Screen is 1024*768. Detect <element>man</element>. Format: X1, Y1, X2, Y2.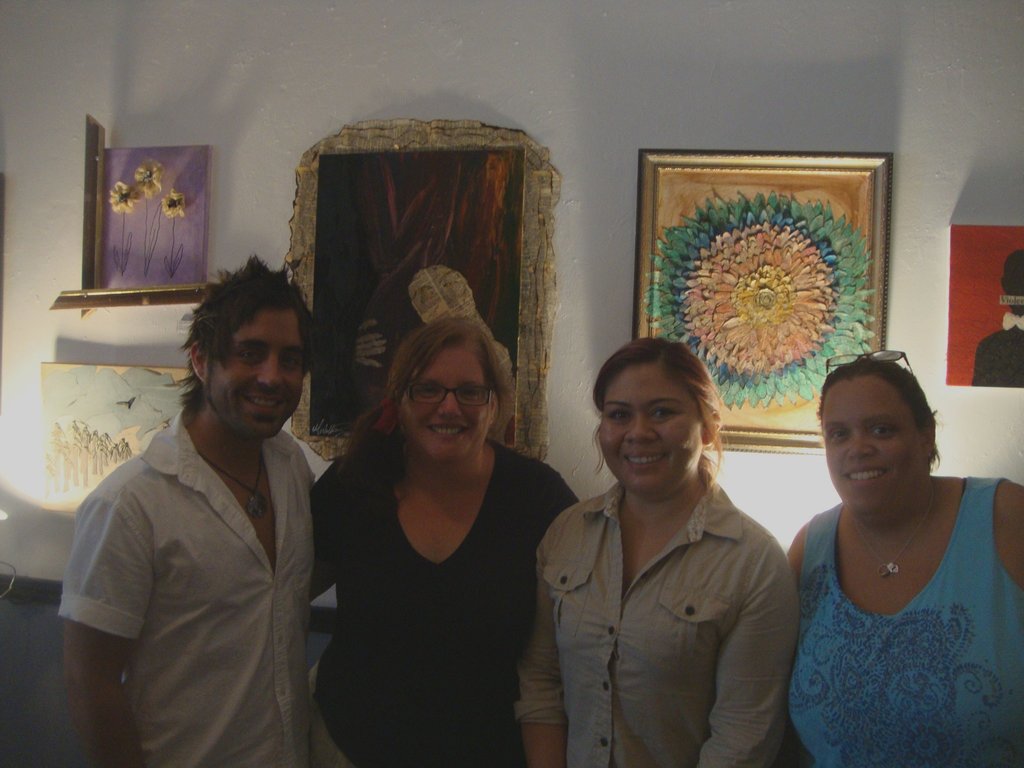
54, 266, 356, 746.
